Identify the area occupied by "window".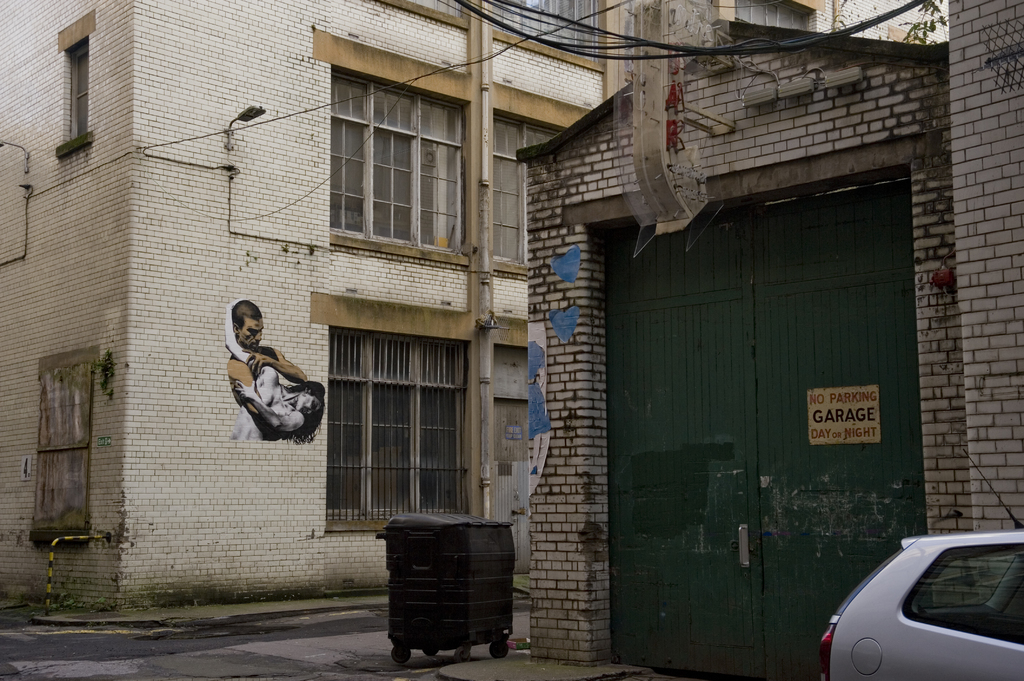
Area: box=[495, 0, 600, 52].
